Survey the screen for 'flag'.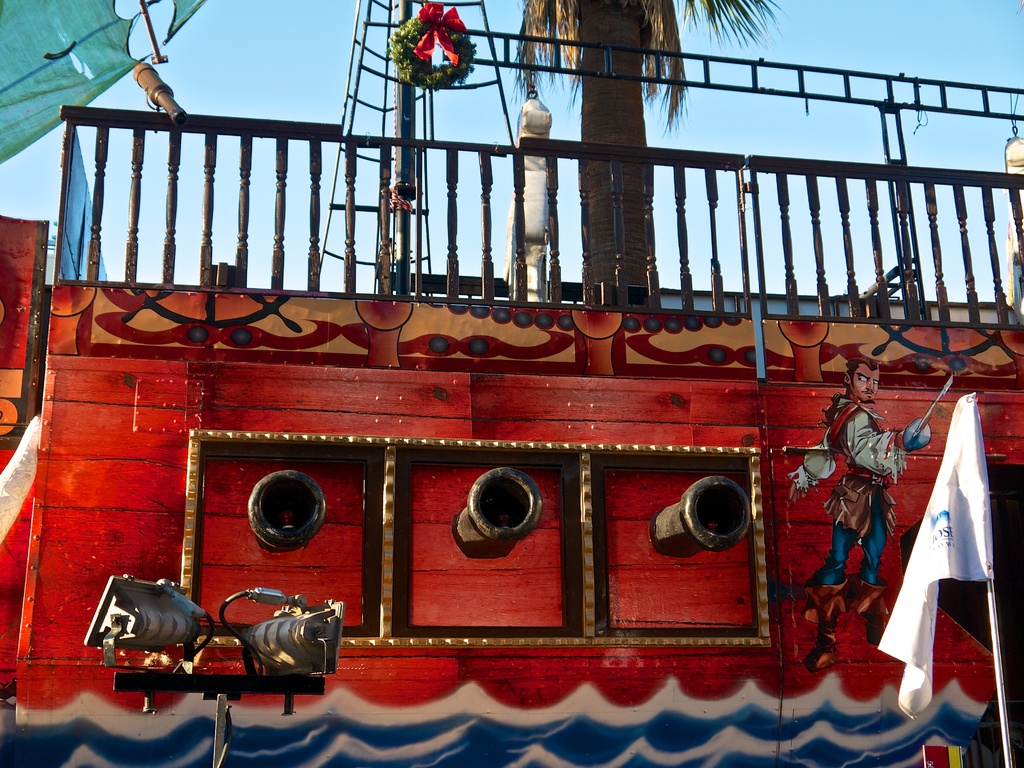
Survey found: select_region(886, 381, 995, 744).
